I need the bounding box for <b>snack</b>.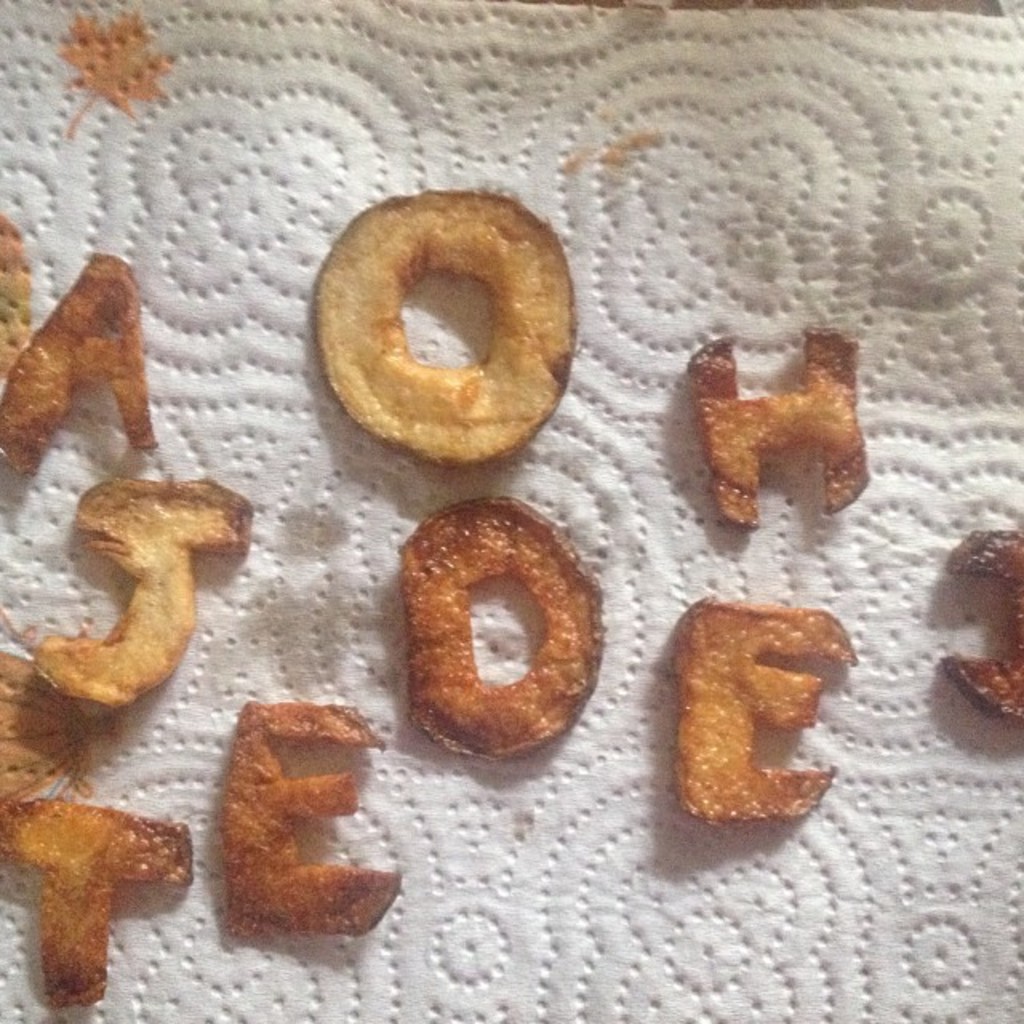
Here it is: [315,184,581,475].
